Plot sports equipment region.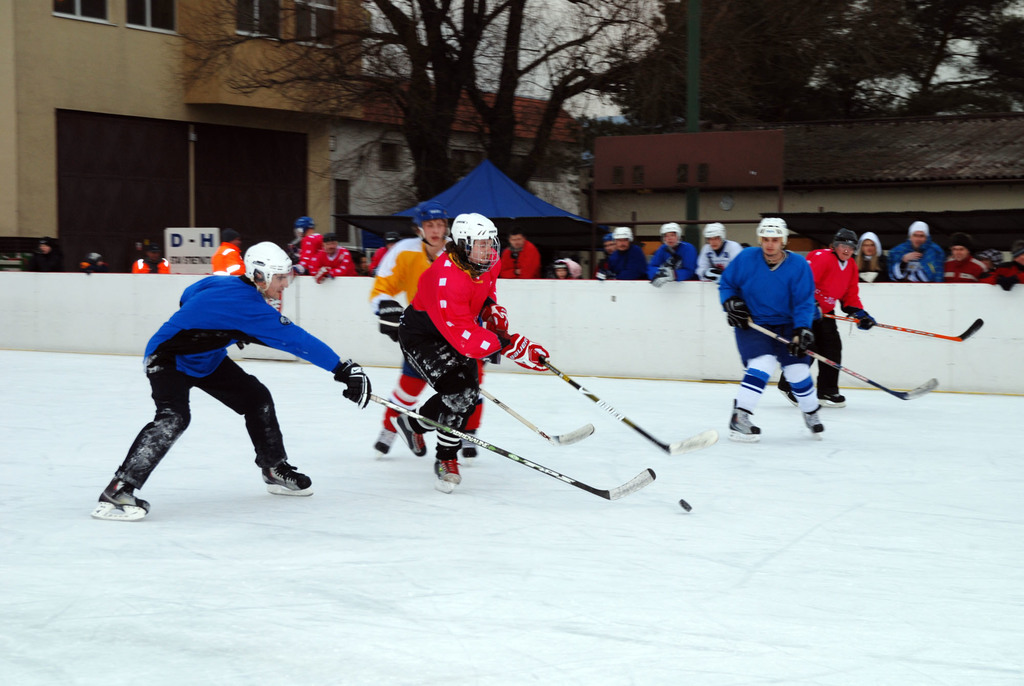
Plotted at (left=700, top=221, right=728, bottom=256).
